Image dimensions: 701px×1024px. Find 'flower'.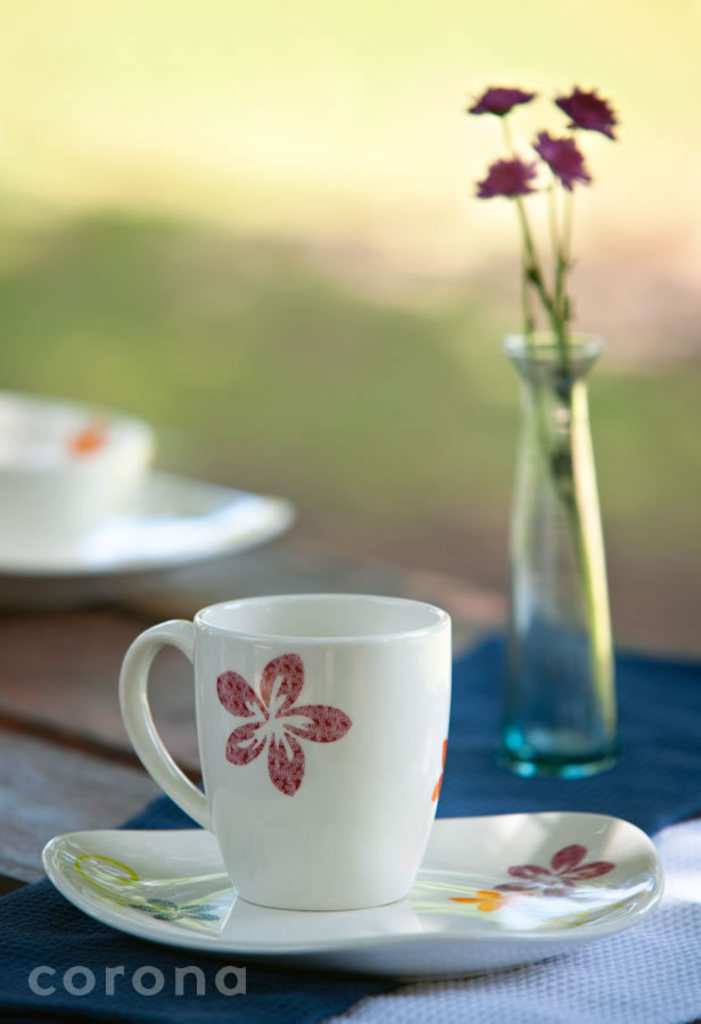
(469,151,537,205).
